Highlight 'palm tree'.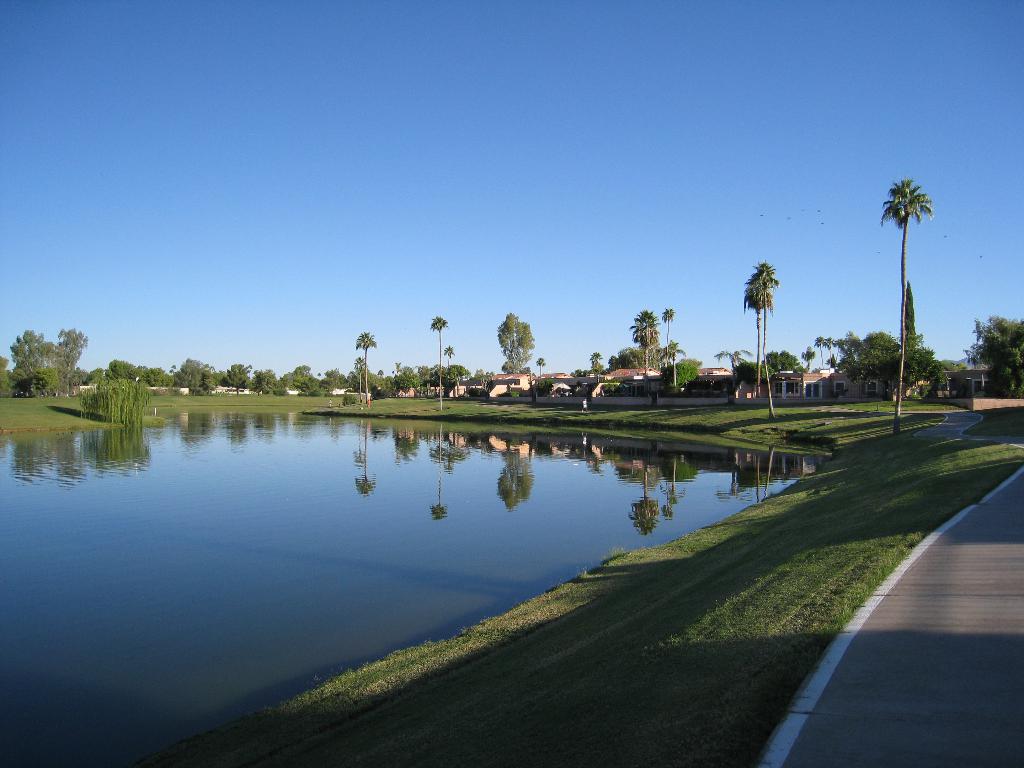
Highlighted region: bbox(630, 303, 658, 403).
